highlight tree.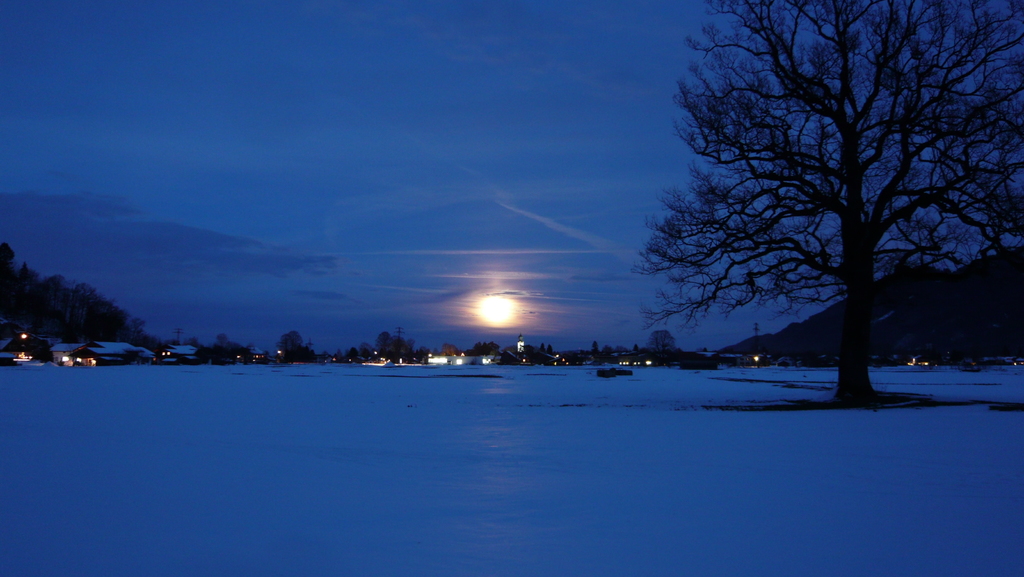
Highlighted region: box=[269, 330, 320, 367].
